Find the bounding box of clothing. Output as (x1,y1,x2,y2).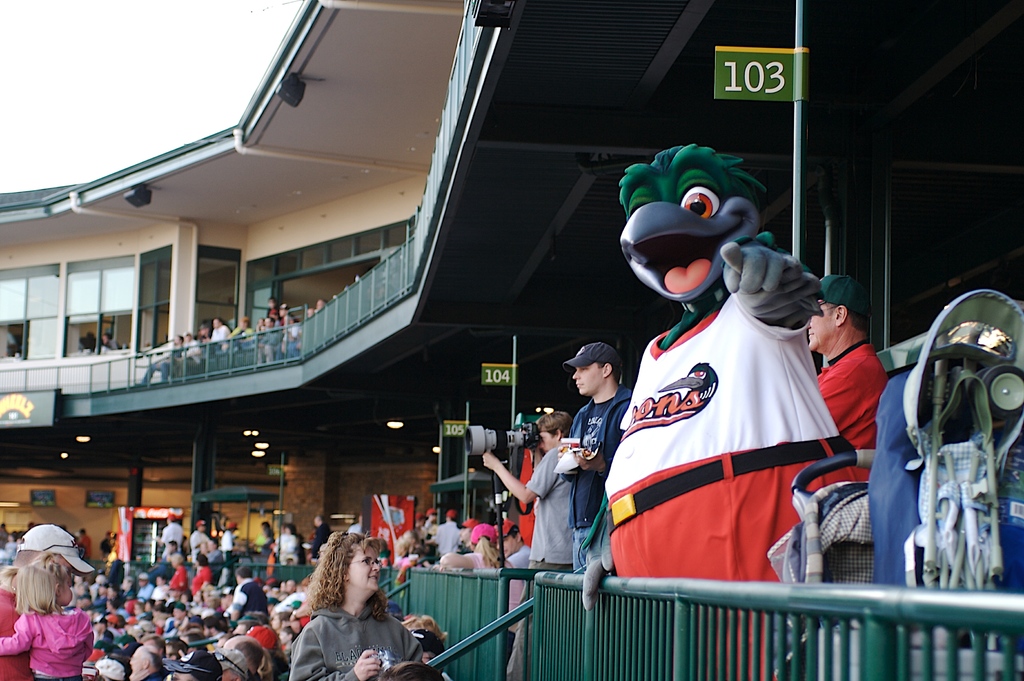
(612,322,863,574).
